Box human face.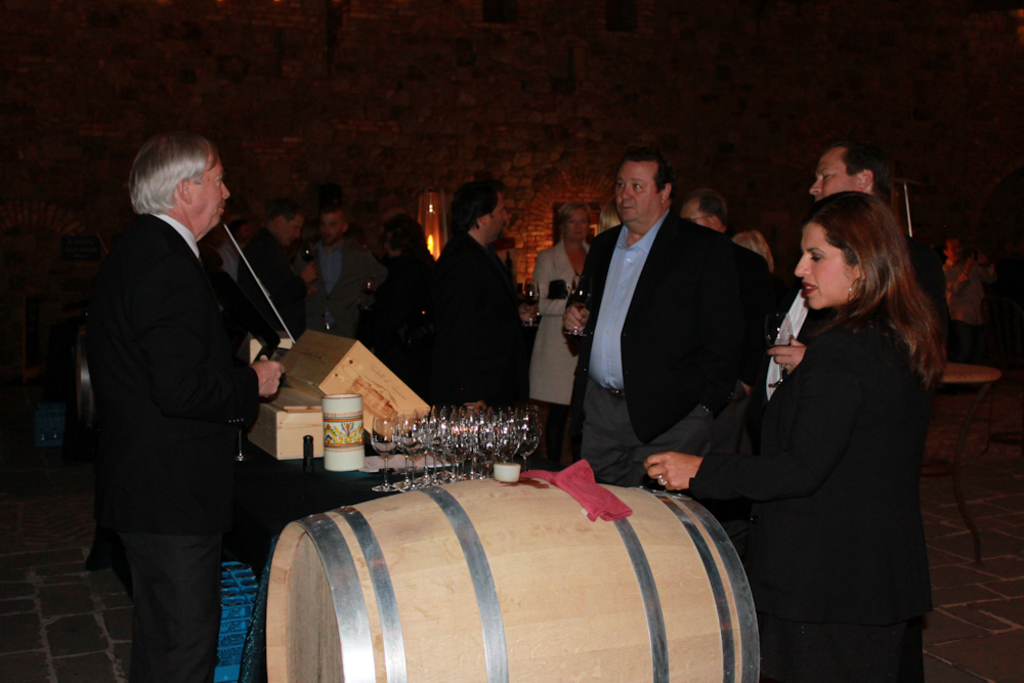
(804, 150, 855, 191).
